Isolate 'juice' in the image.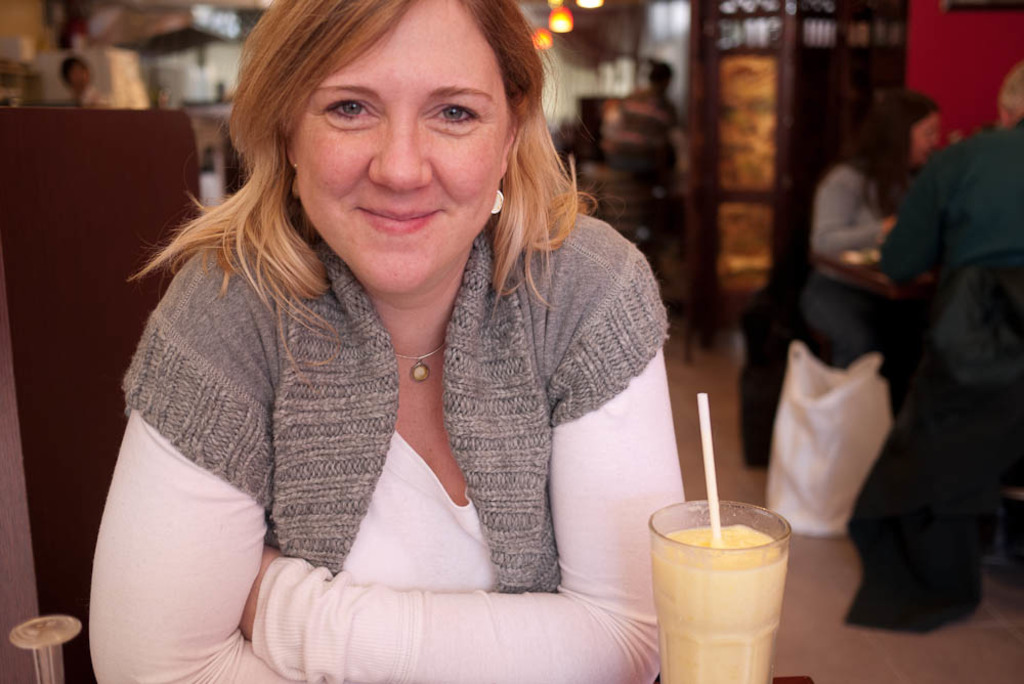
Isolated region: 646/514/800/672.
